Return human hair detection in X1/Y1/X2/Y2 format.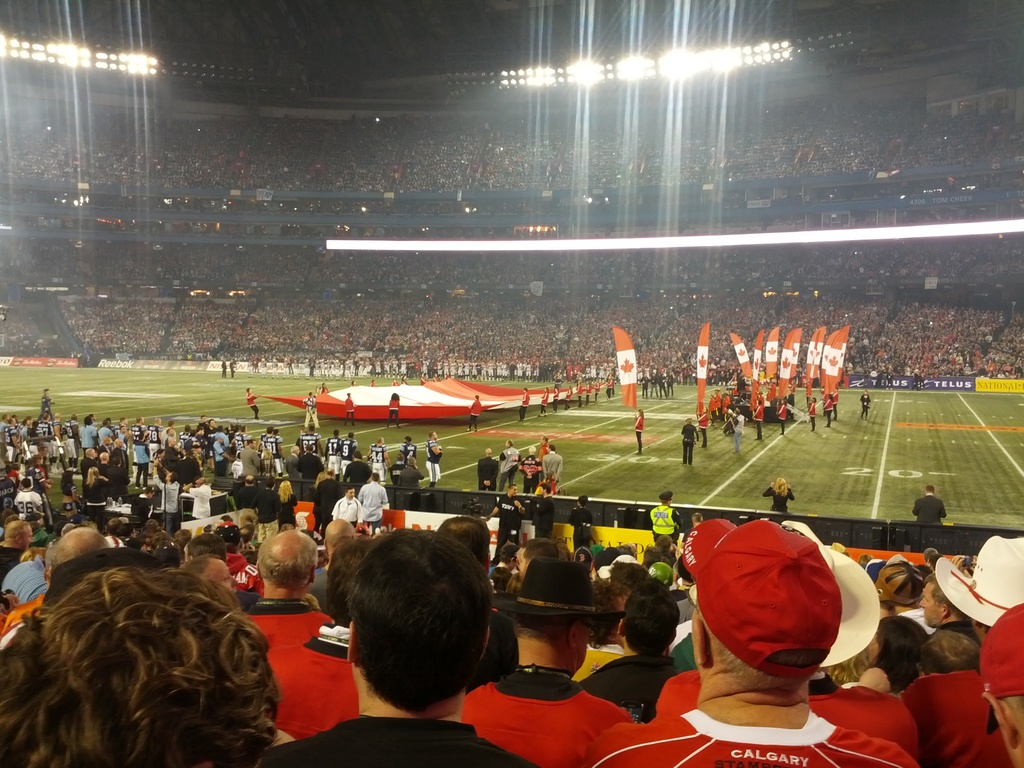
582/577/621/651.
